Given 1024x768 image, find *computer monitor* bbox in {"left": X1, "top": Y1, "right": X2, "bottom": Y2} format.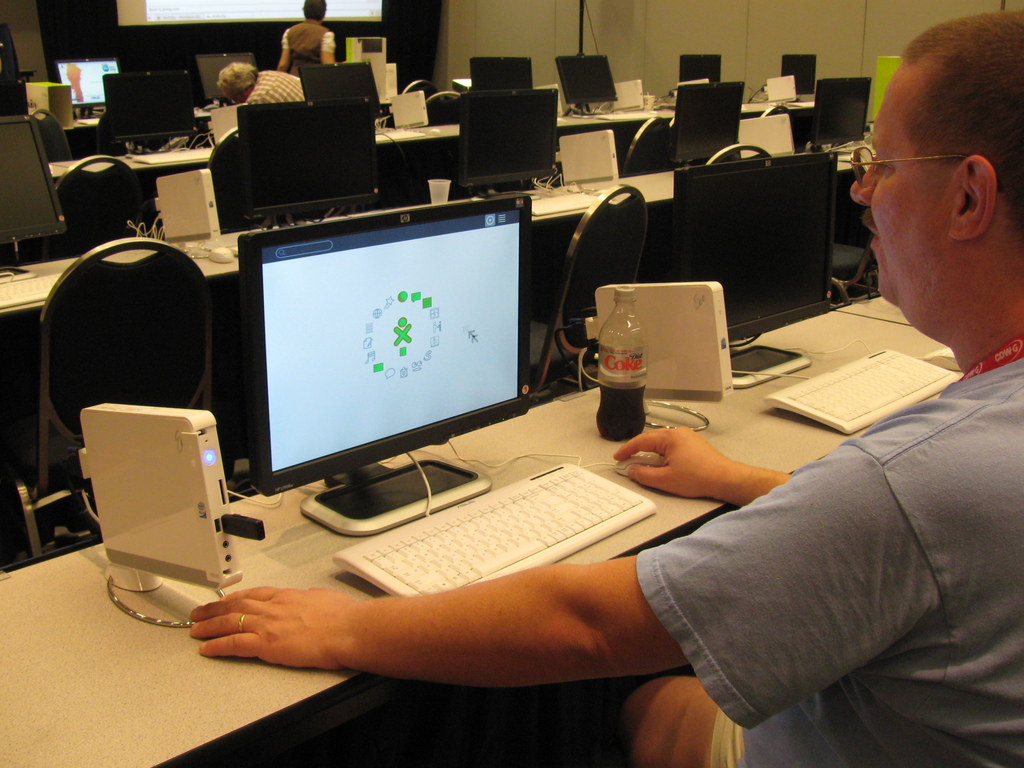
{"left": 671, "top": 149, "right": 837, "bottom": 390}.
